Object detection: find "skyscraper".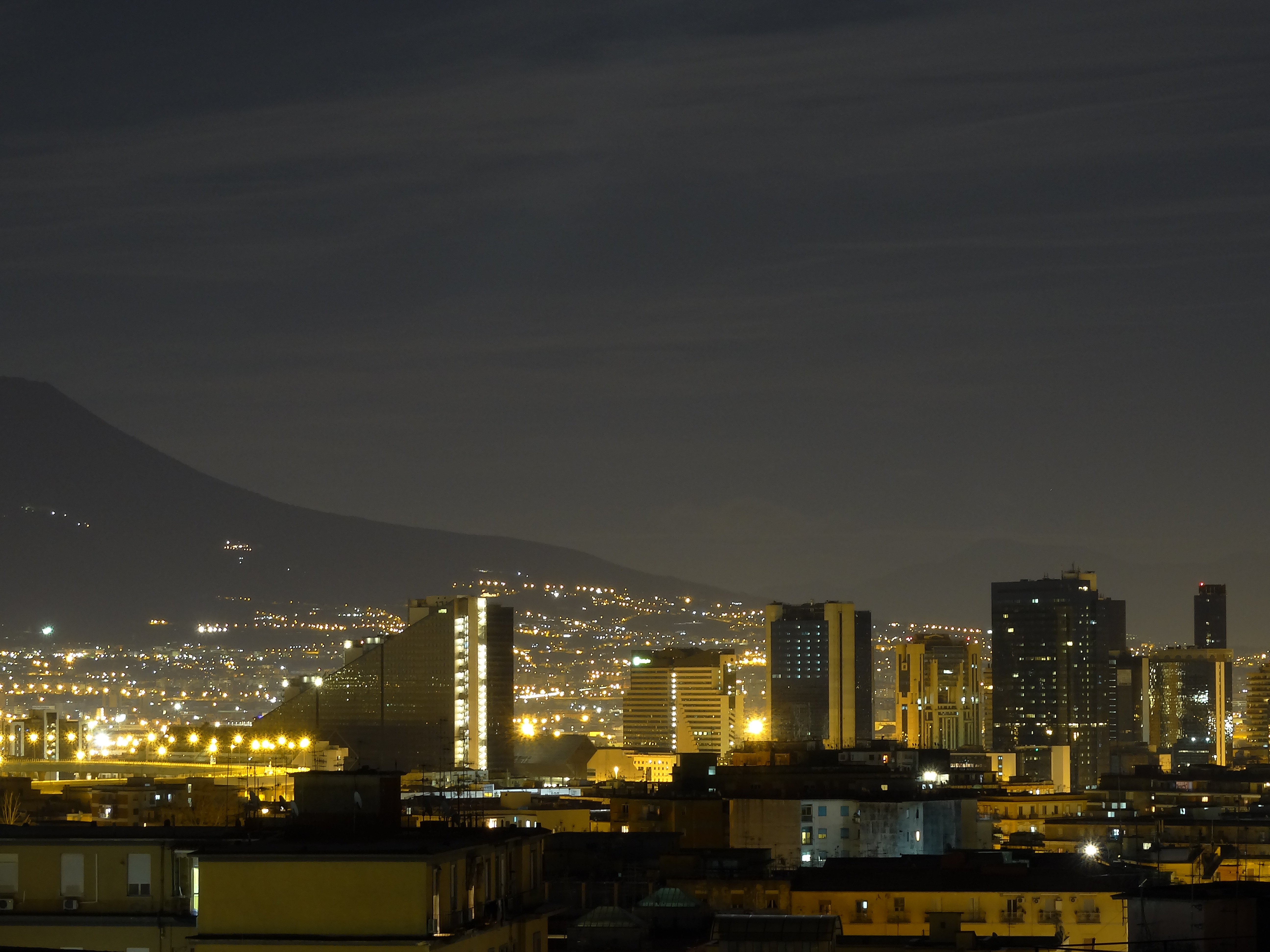
x1=98, y1=143, x2=125, y2=189.
